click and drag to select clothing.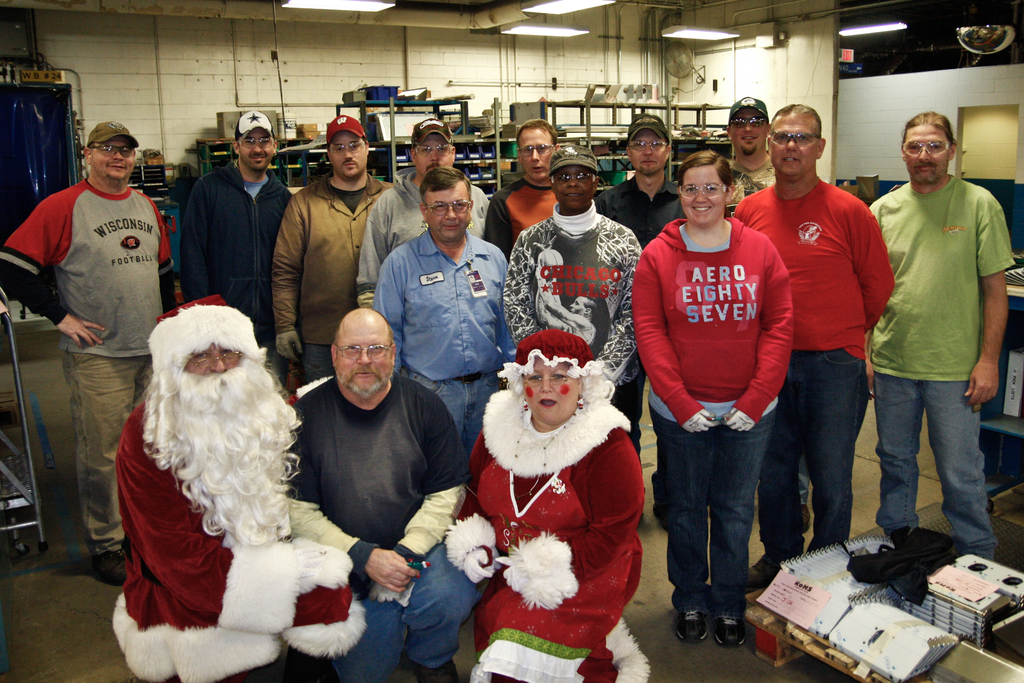
Selection: 872/176/1018/554.
